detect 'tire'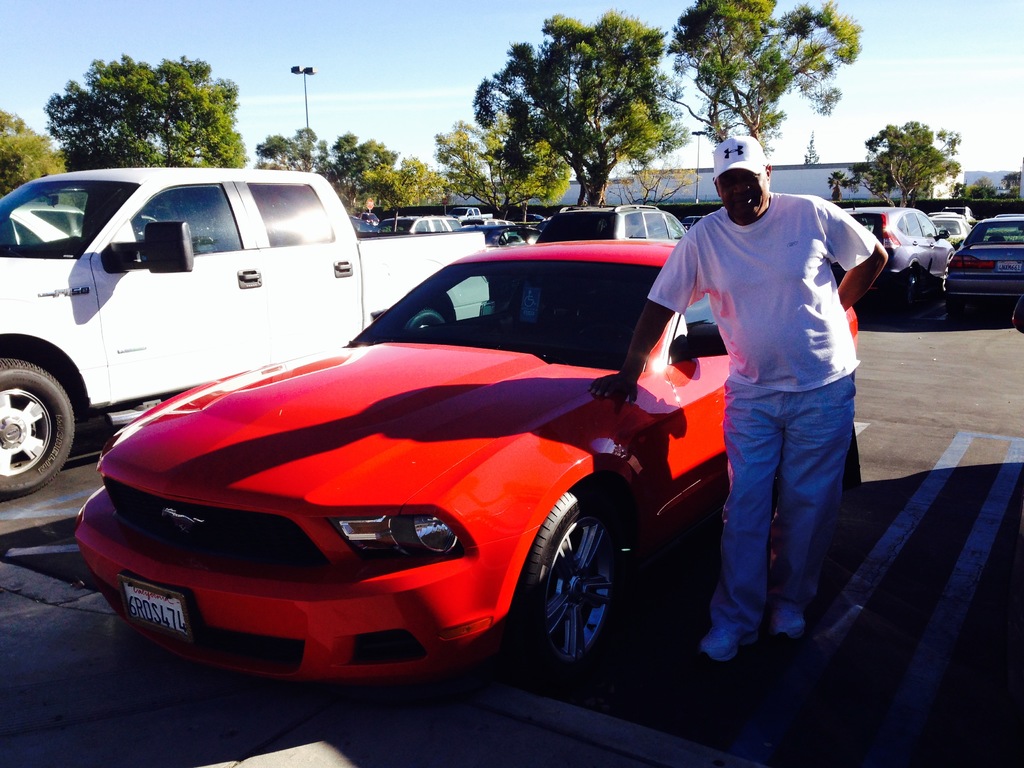
BBox(407, 305, 451, 332)
